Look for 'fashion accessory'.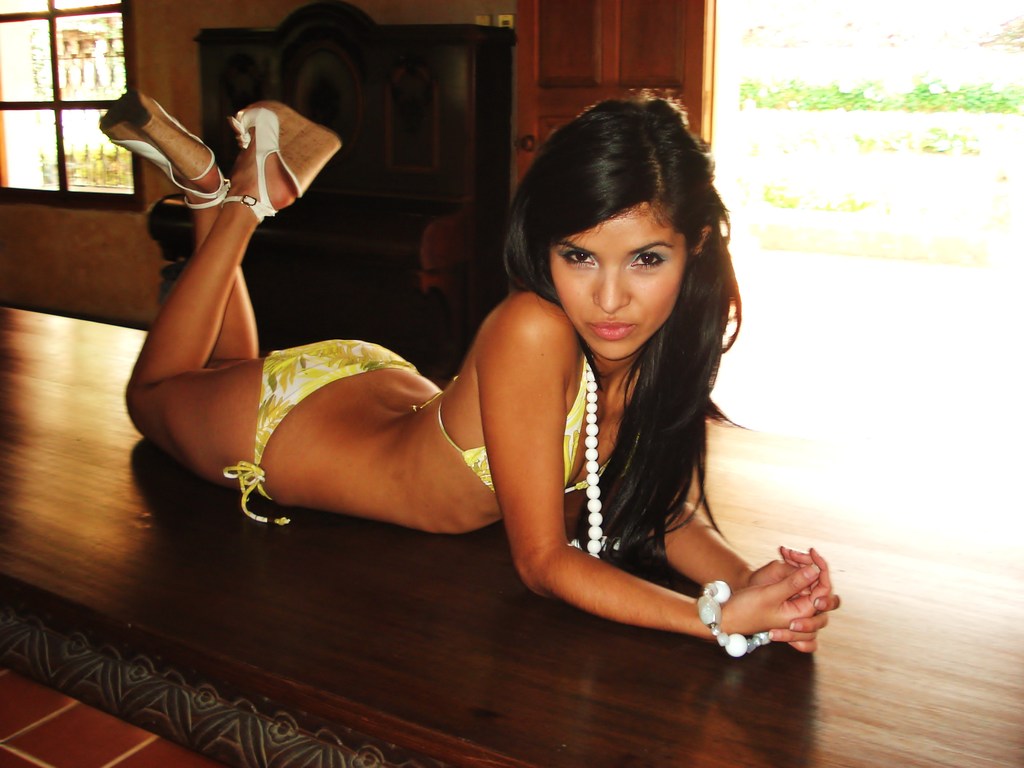
Found: box=[700, 582, 773, 659].
